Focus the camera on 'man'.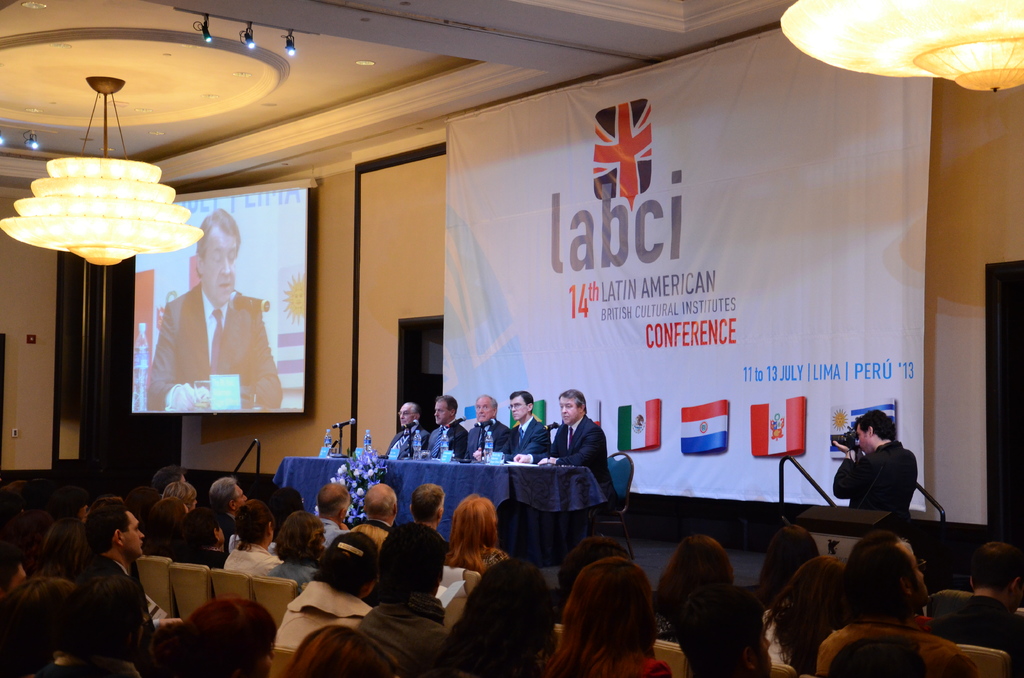
Focus region: (88, 499, 148, 574).
